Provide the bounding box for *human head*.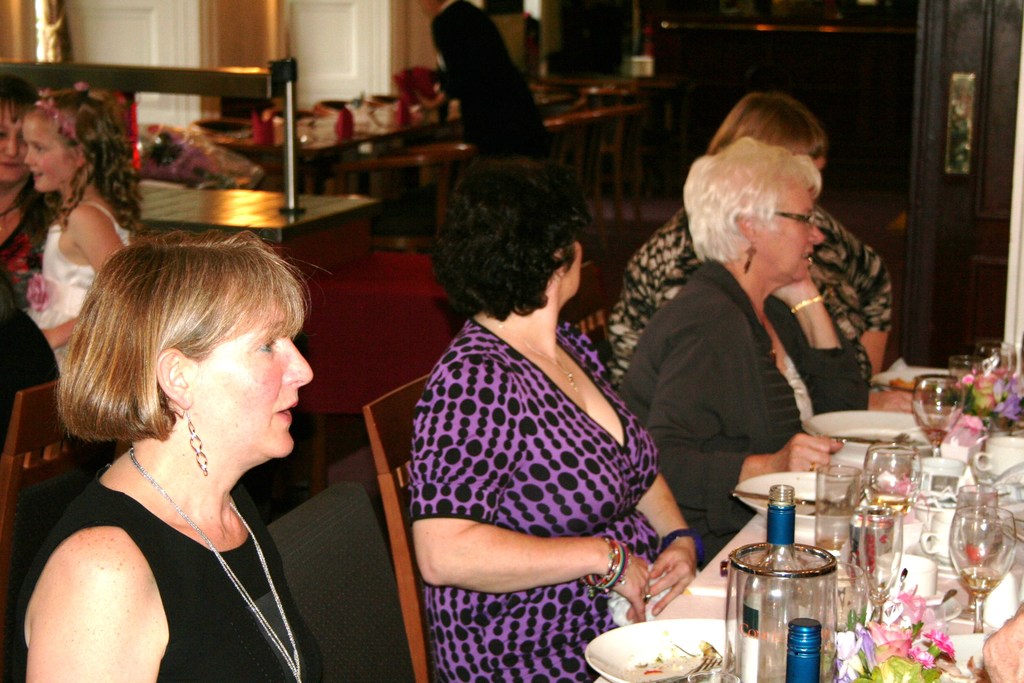
Rect(61, 233, 321, 481).
